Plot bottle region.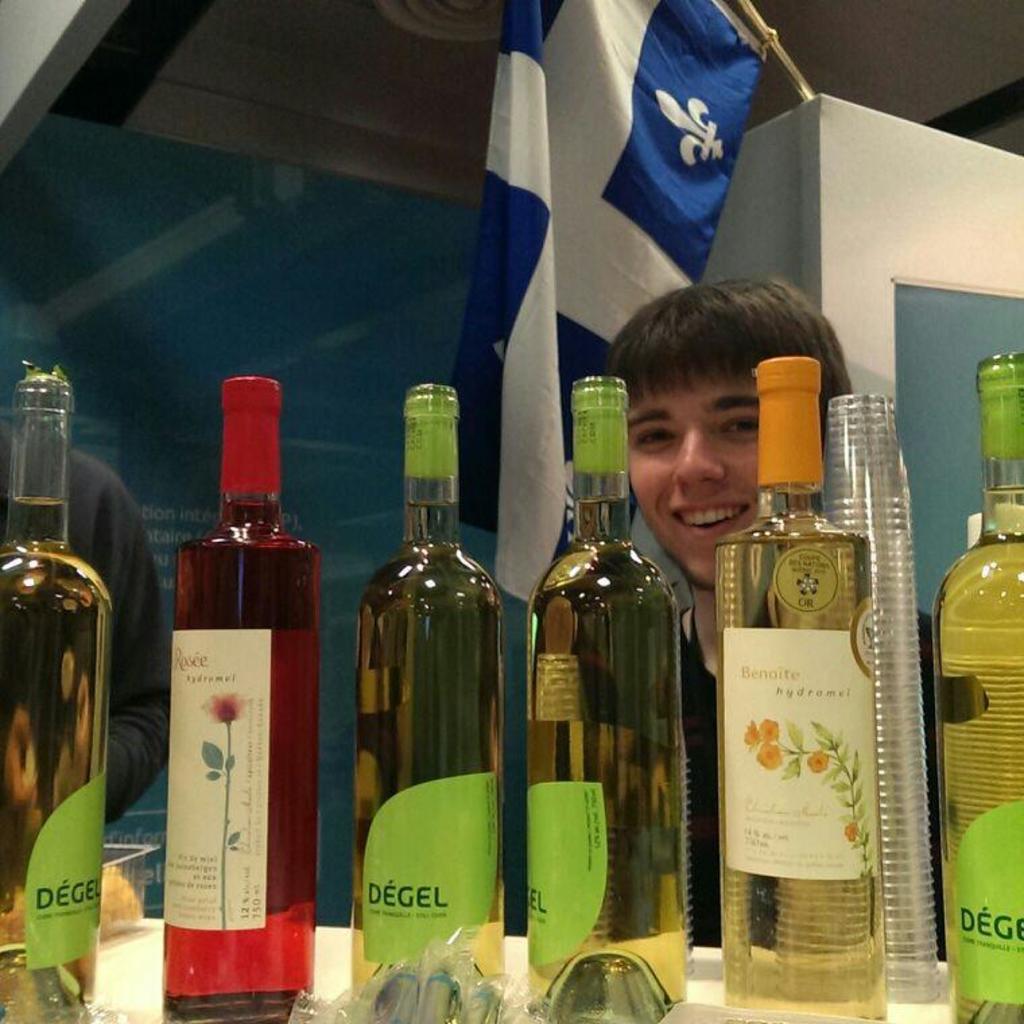
Plotted at (x1=710, y1=344, x2=888, y2=1023).
